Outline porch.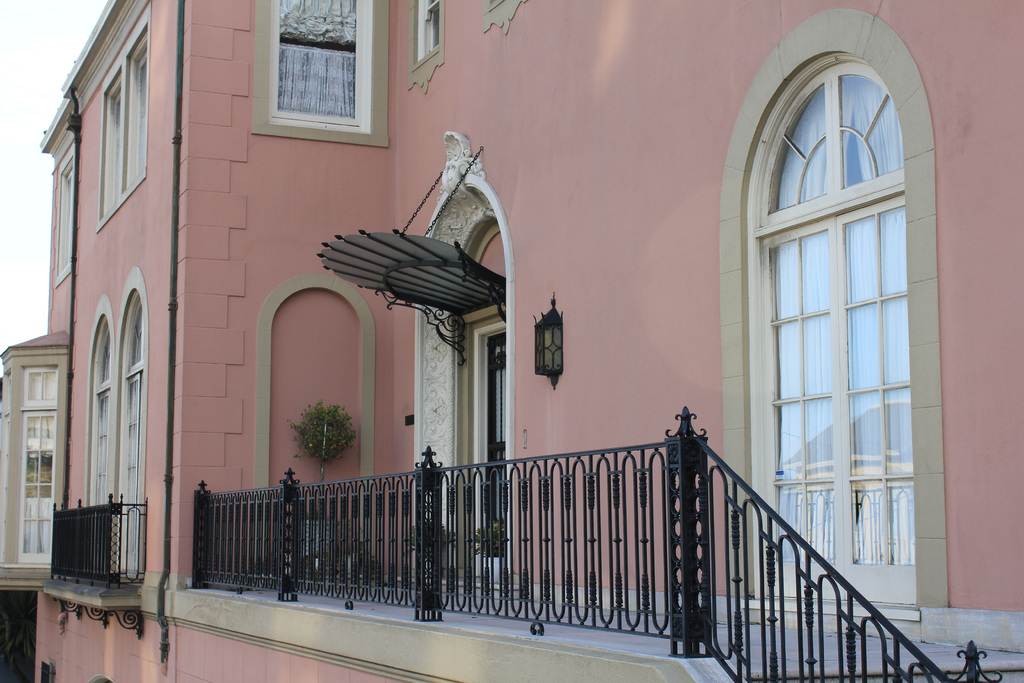
Outline: 46,490,138,607.
